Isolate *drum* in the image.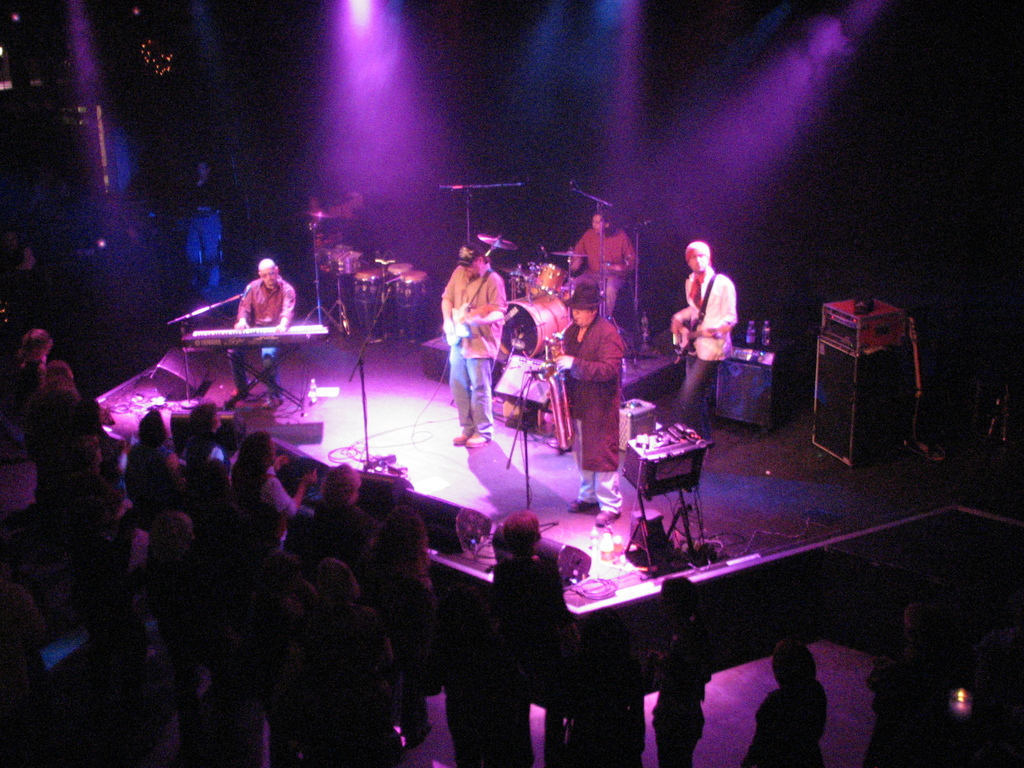
Isolated region: bbox=[350, 267, 387, 341].
